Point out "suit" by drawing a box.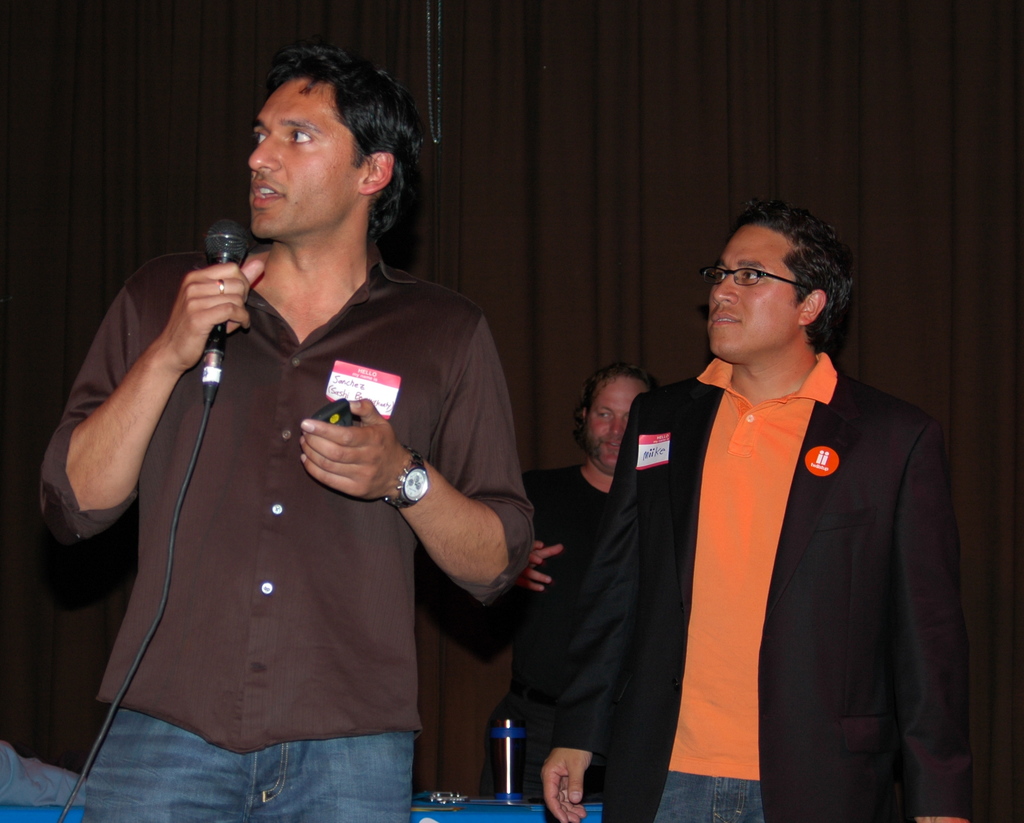
locate(586, 254, 961, 811).
